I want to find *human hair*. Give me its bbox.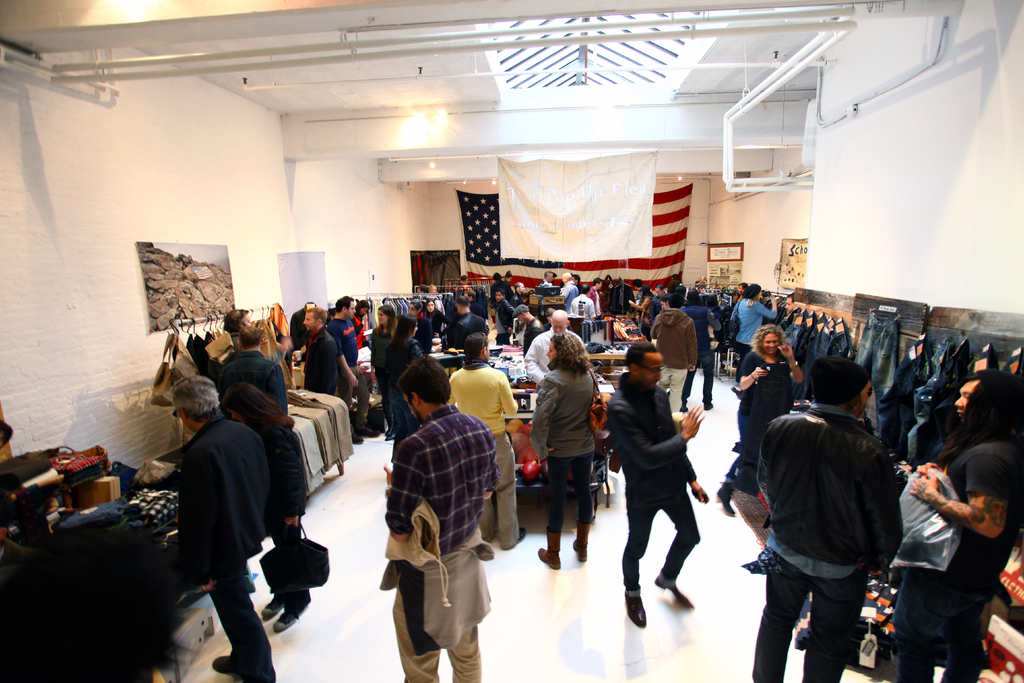
{"left": 551, "top": 270, "right": 557, "bottom": 279}.
